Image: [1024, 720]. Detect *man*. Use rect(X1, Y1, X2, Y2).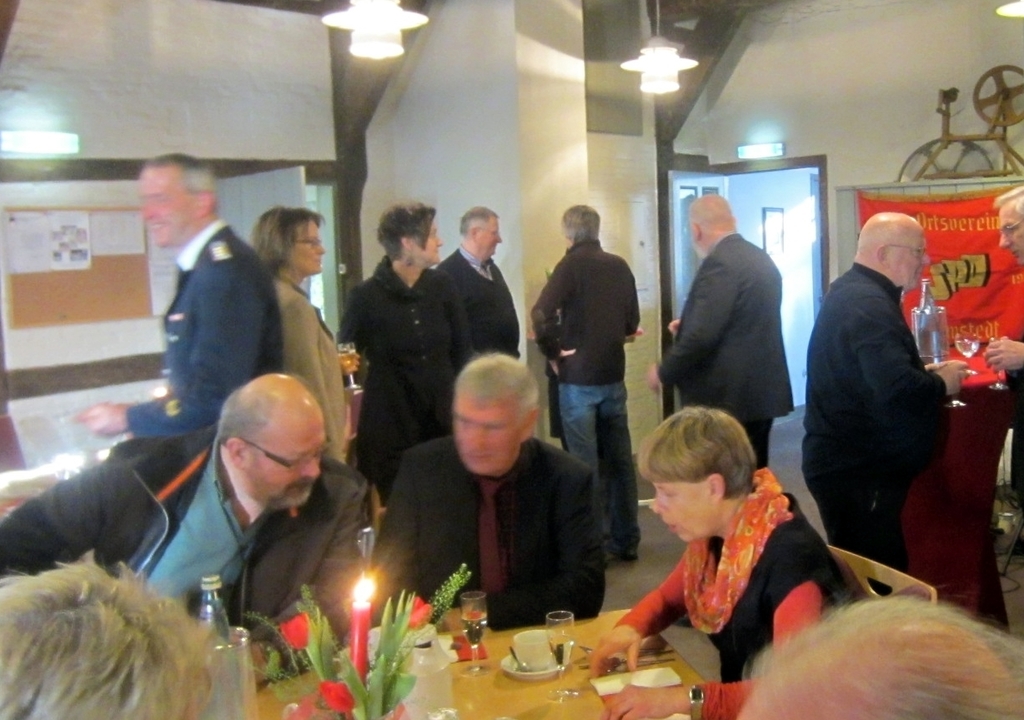
rect(351, 349, 613, 629).
